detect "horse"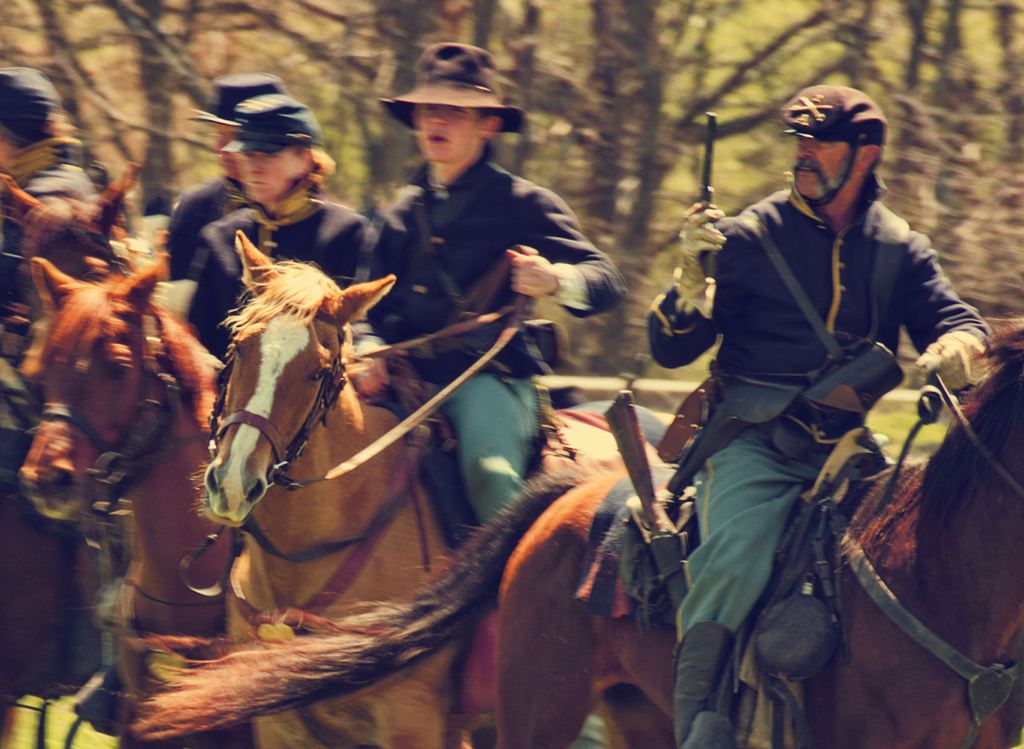
(x1=189, y1=227, x2=676, y2=748)
